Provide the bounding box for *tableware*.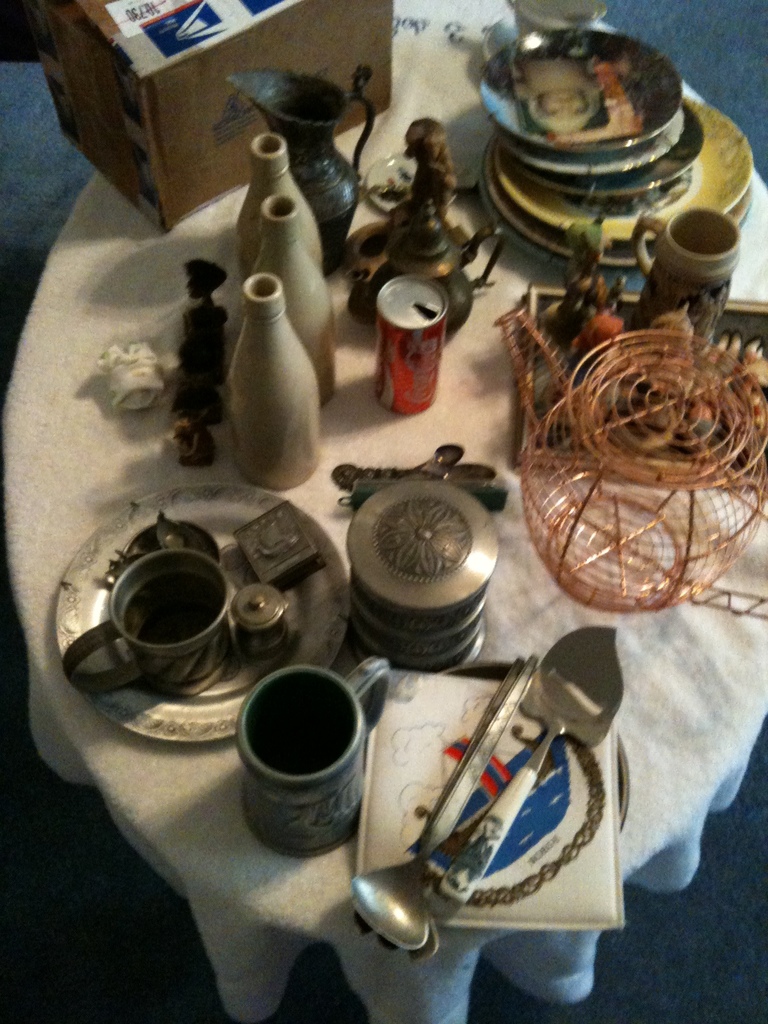
bbox=[65, 541, 236, 700].
